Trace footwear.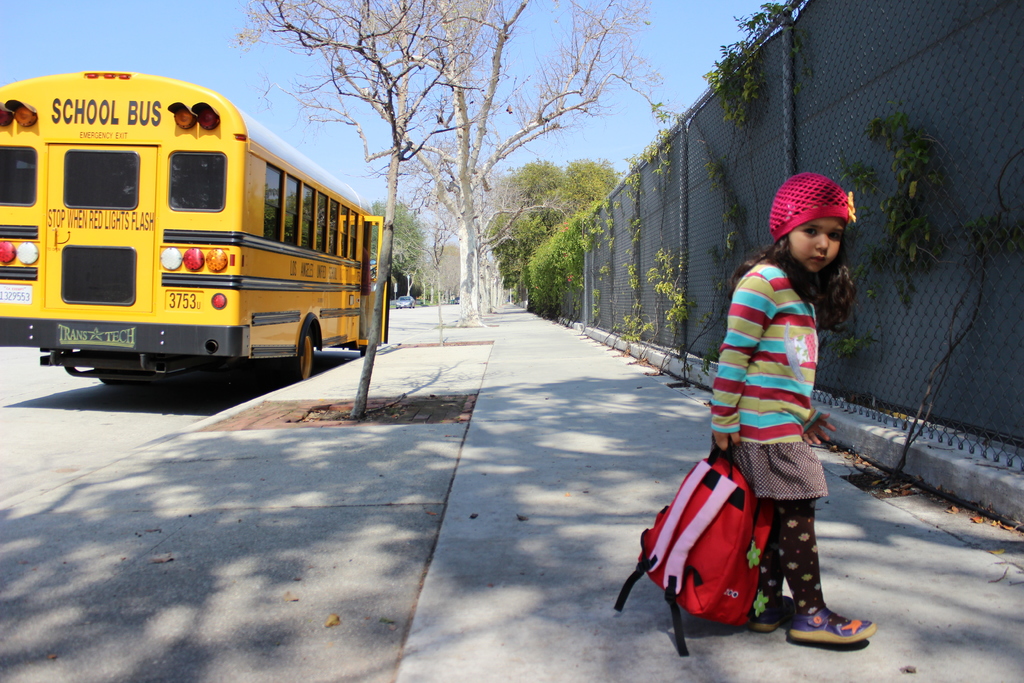
Traced to locate(758, 593, 803, 635).
